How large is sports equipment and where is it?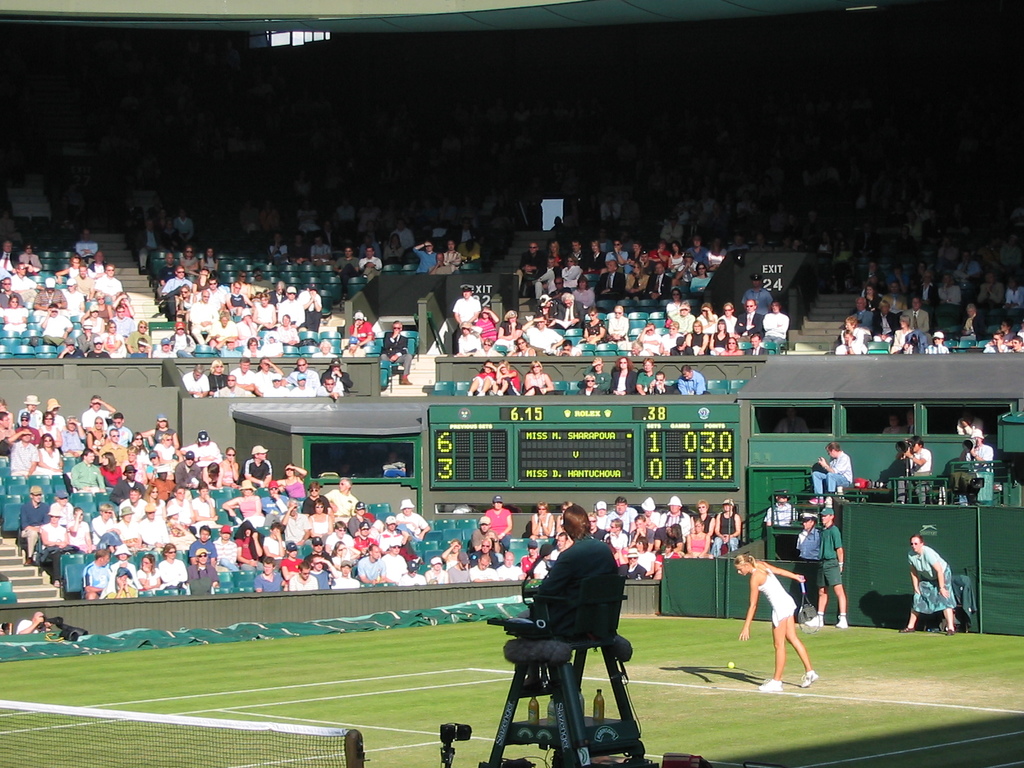
Bounding box: detection(758, 679, 783, 692).
